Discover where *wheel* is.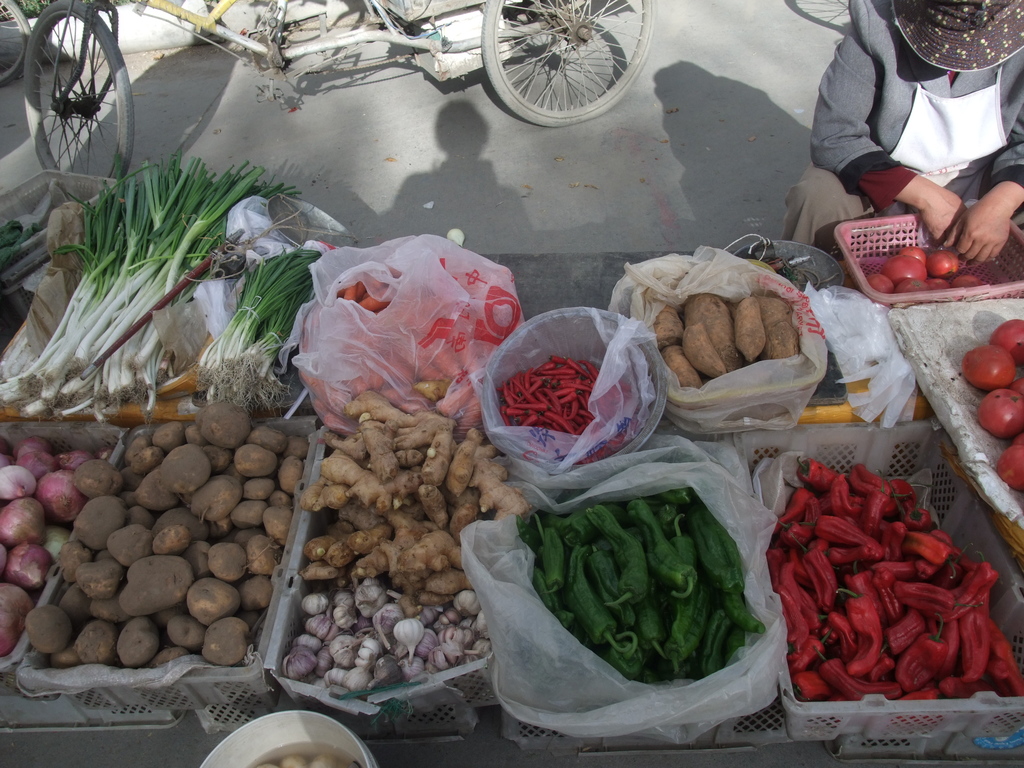
Discovered at (x1=0, y1=0, x2=33, y2=86).
